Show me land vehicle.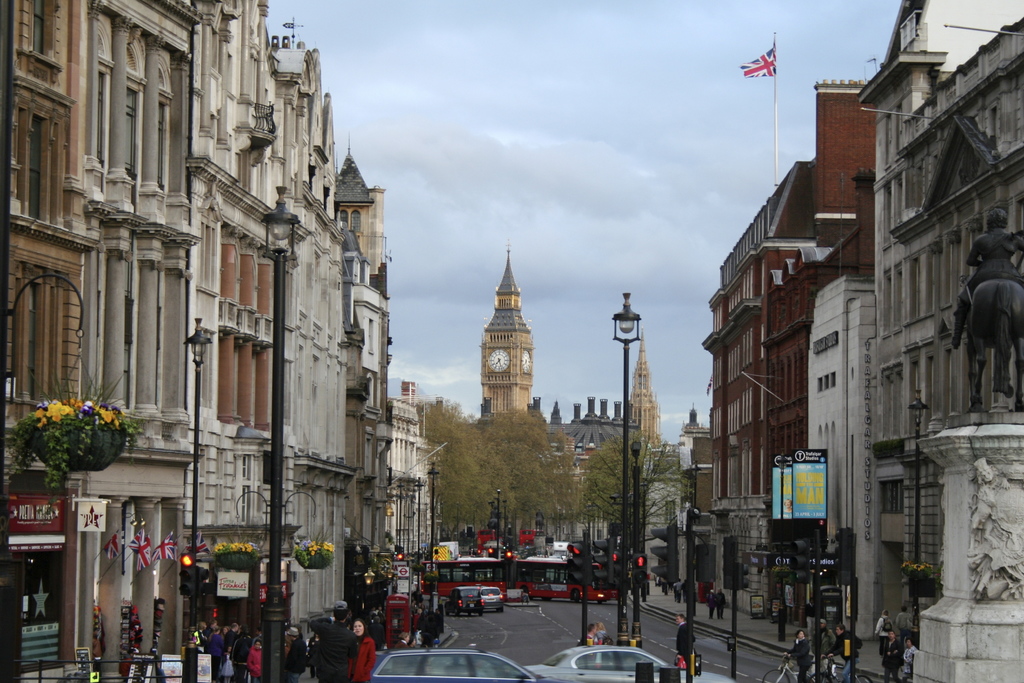
land vehicle is here: l=367, t=647, r=577, b=682.
